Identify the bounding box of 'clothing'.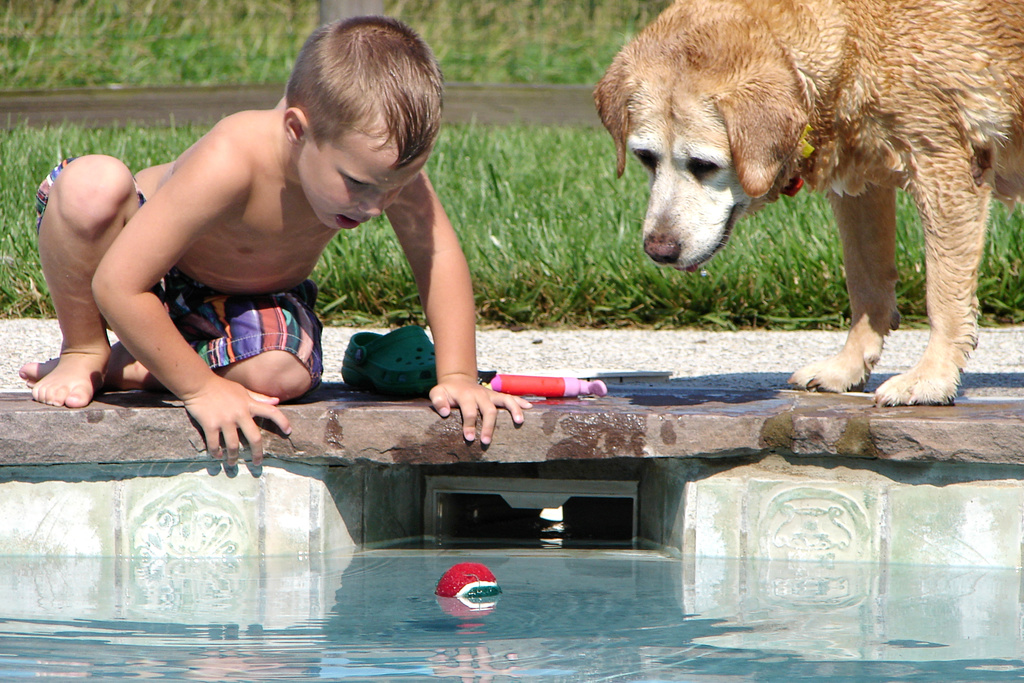
(x1=28, y1=161, x2=337, y2=402).
